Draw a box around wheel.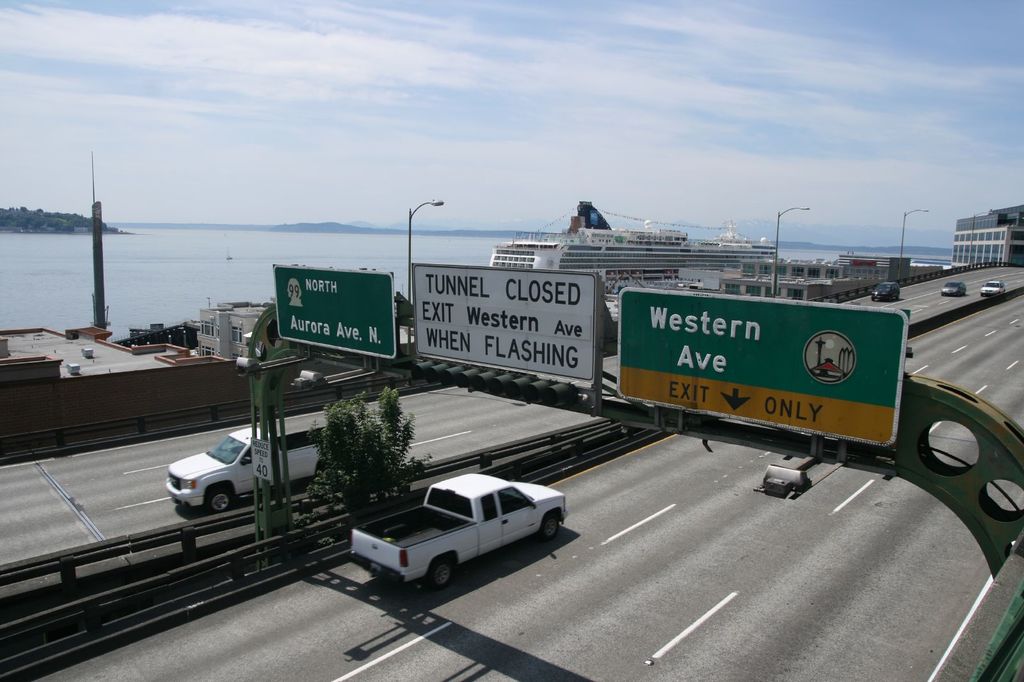
<region>207, 488, 230, 515</region>.
